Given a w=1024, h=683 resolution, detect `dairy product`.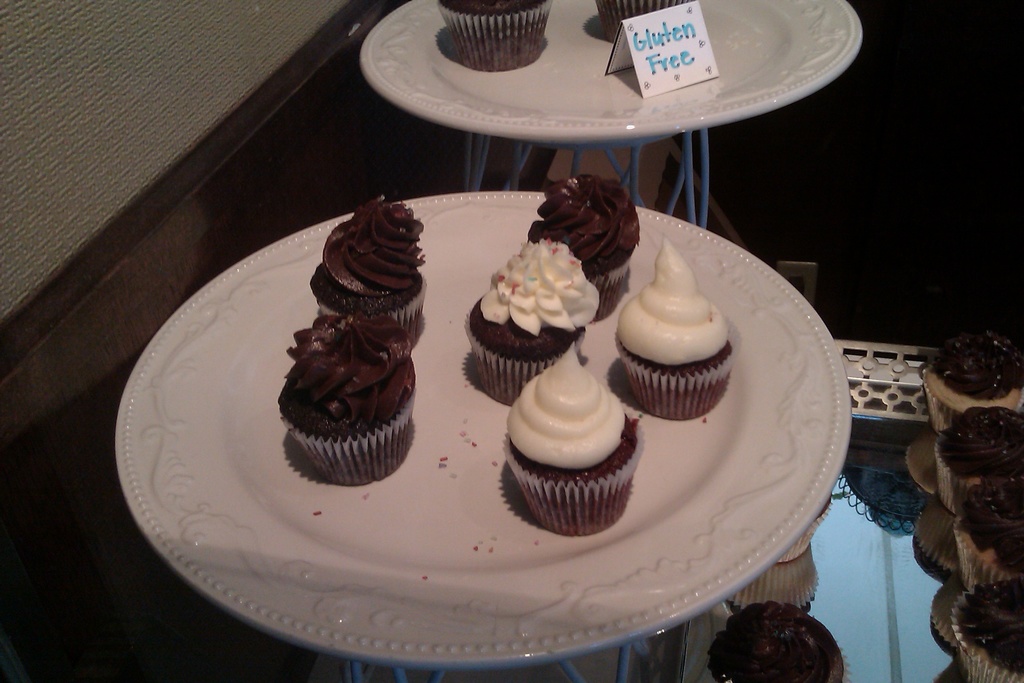
x1=317, y1=202, x2=425, y2=311.
